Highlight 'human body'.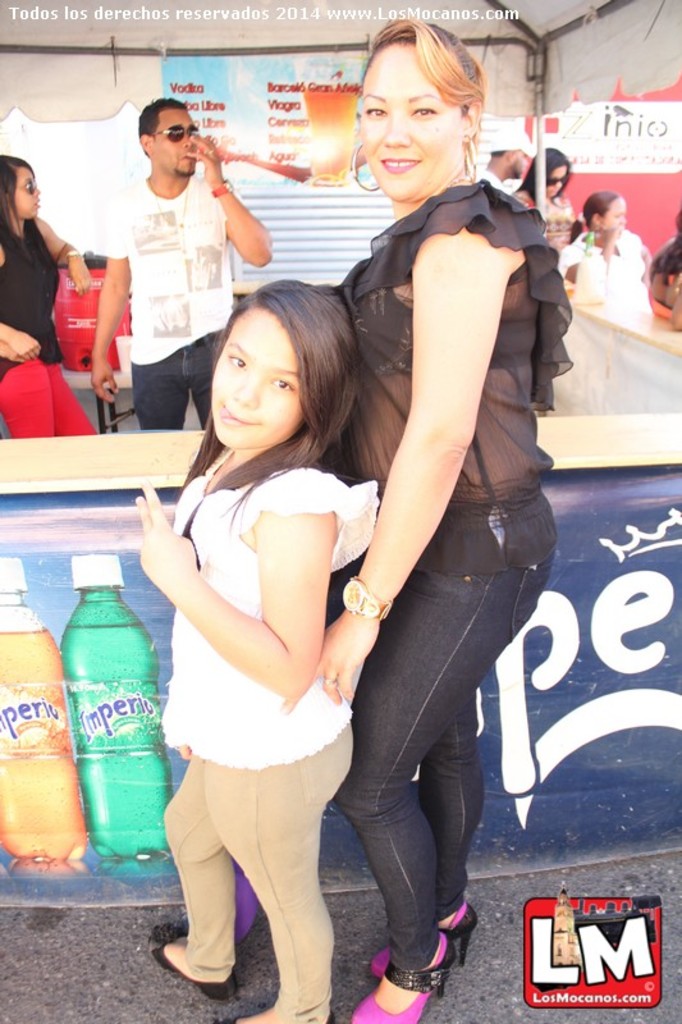
Highlighted region: rect(554, 183, 653, 308).
